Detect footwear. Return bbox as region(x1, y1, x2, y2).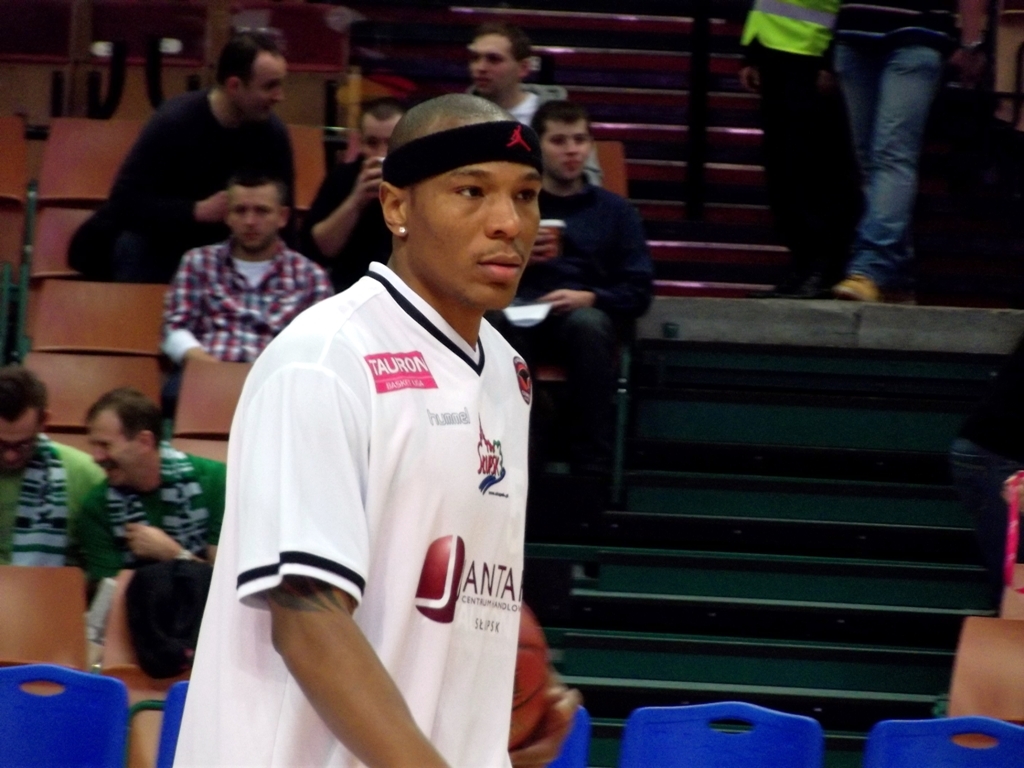
region(845, 264, 881, 307).
